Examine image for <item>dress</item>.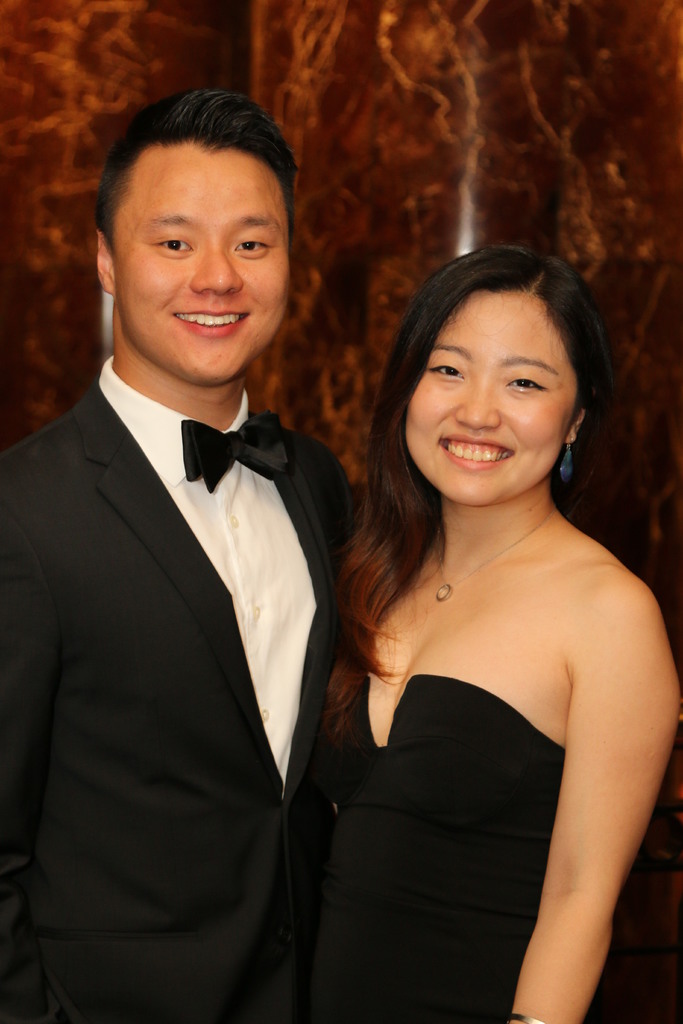
Examination result: crop(288, 675, 568, 1023).
